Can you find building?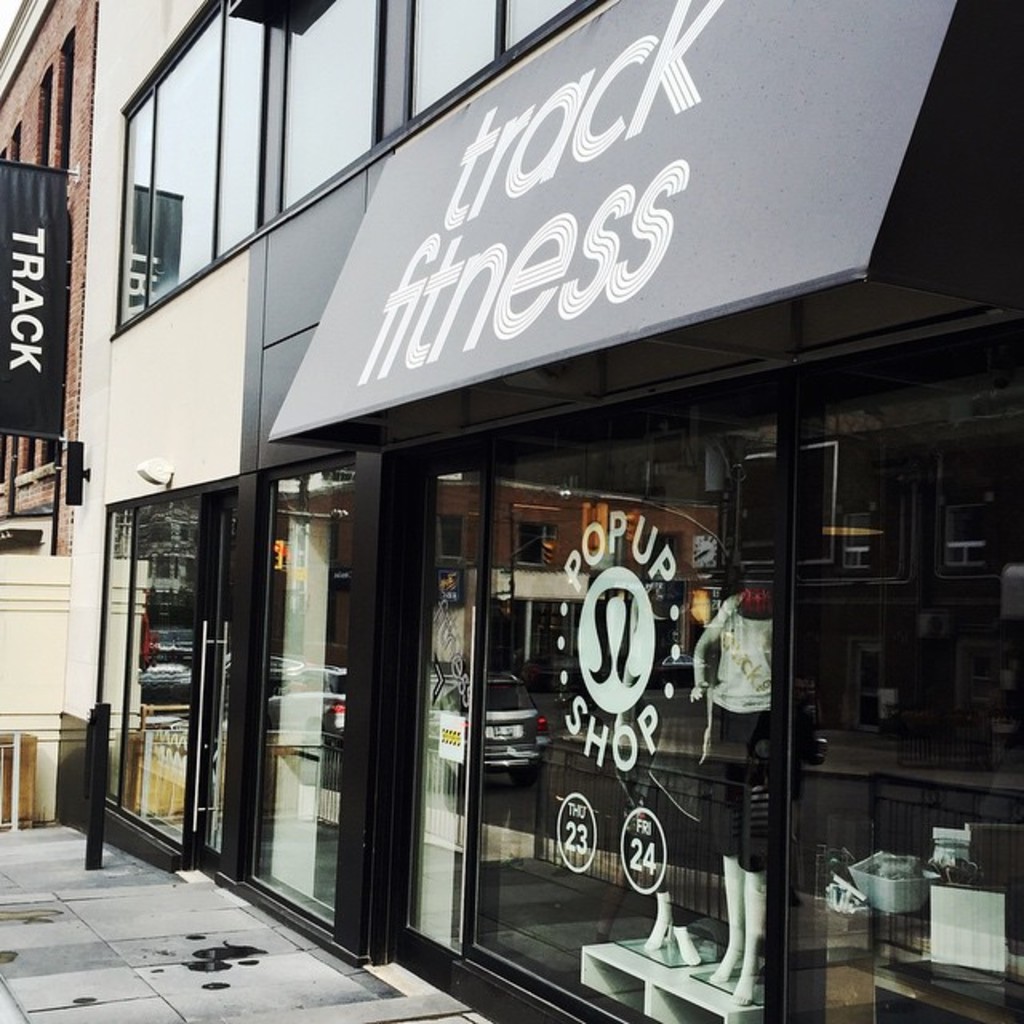
Yes, bounding box: (x1=0, y1=0, x2=102, y2=552).
